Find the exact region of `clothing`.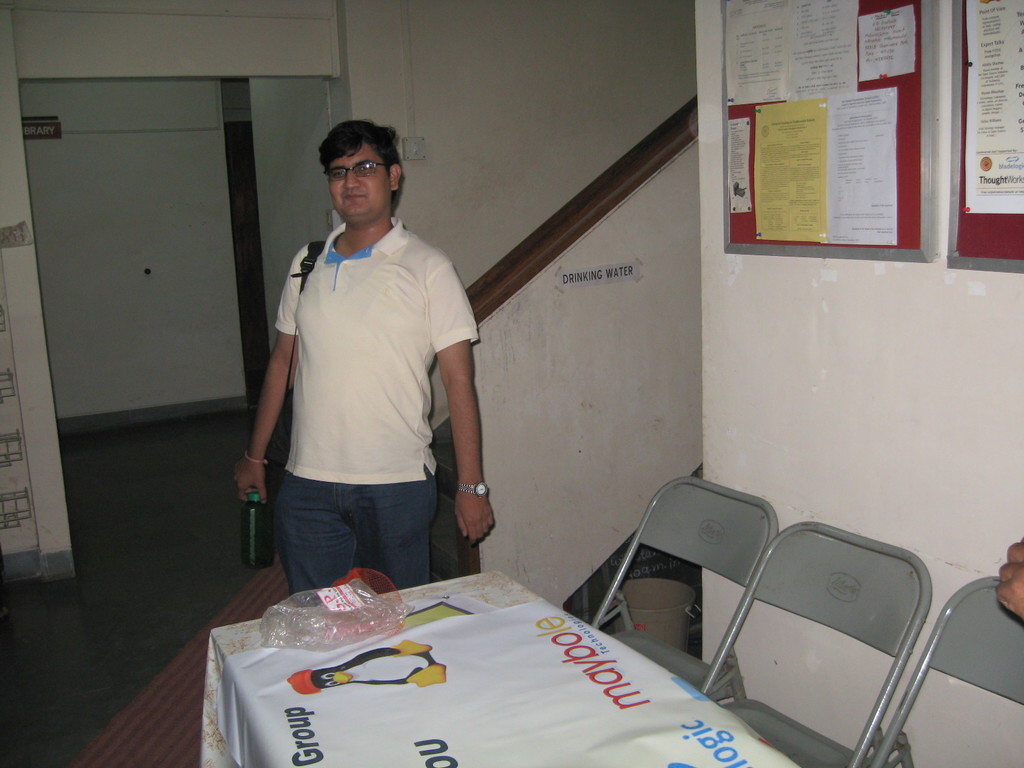
Exact region: Rect(253, 178, 469, 588).
